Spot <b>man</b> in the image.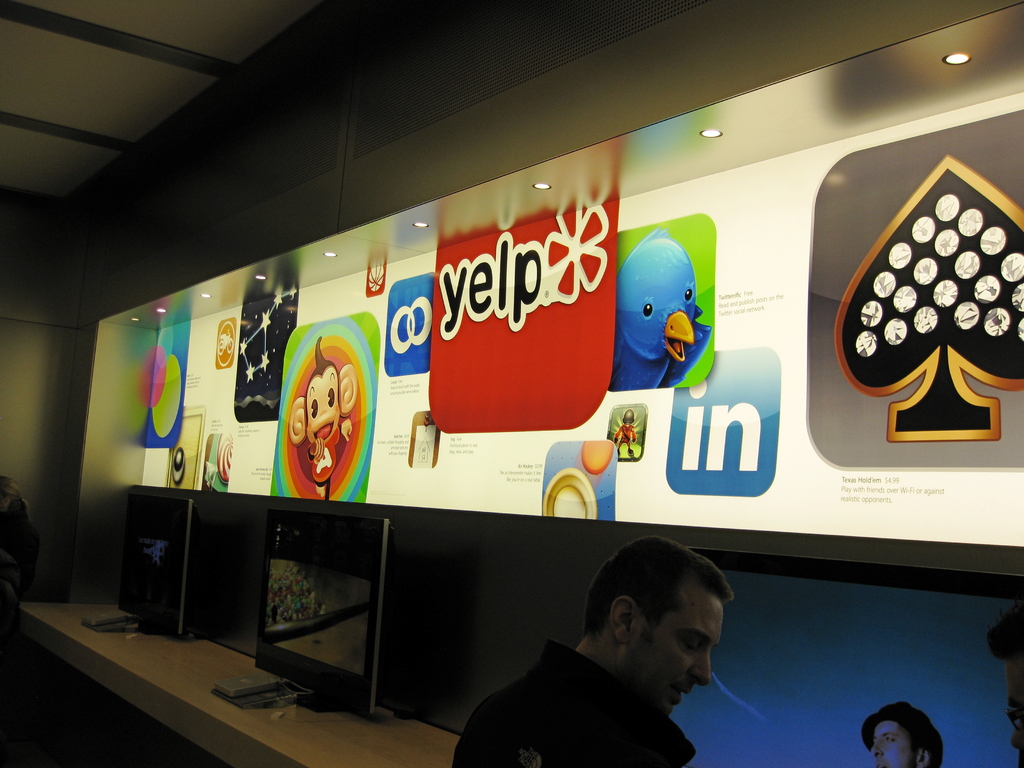
<b>man</b> found at rect(444, 556, 794, 757).
